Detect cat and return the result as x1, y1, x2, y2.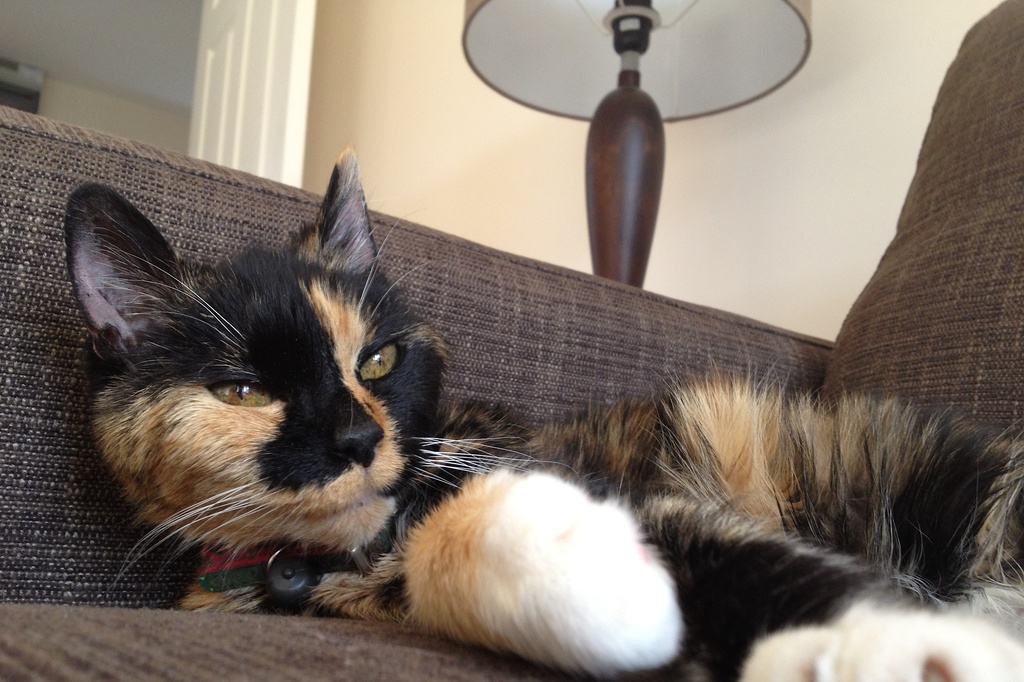
62, 143, 1023, 681.
